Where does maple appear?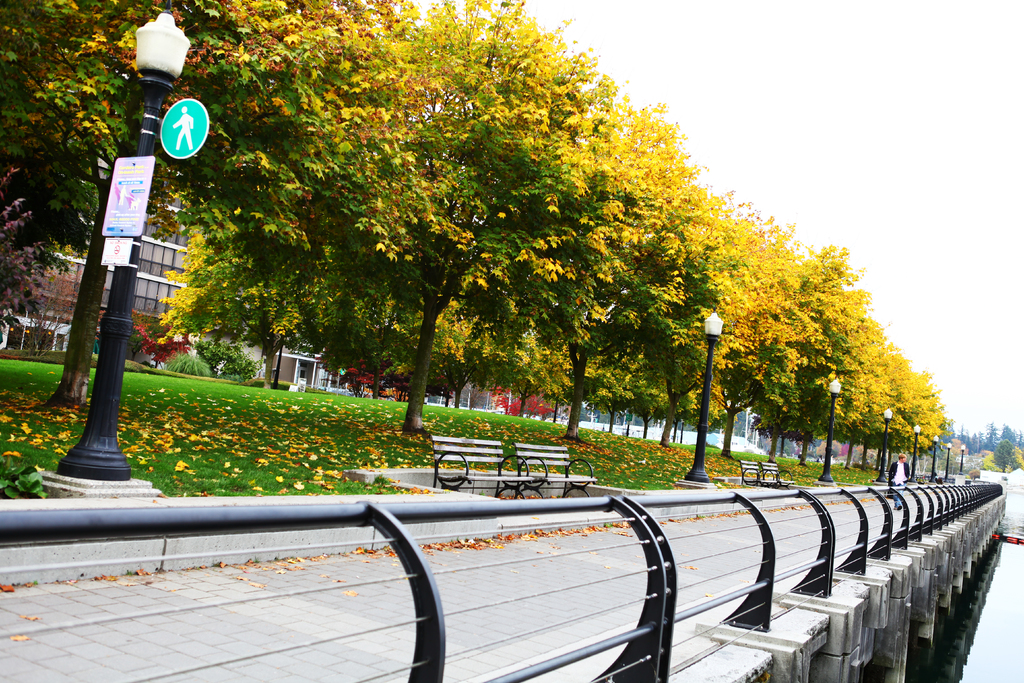
Appears at (x1=1, y1=1, x2=950, y2=466).
